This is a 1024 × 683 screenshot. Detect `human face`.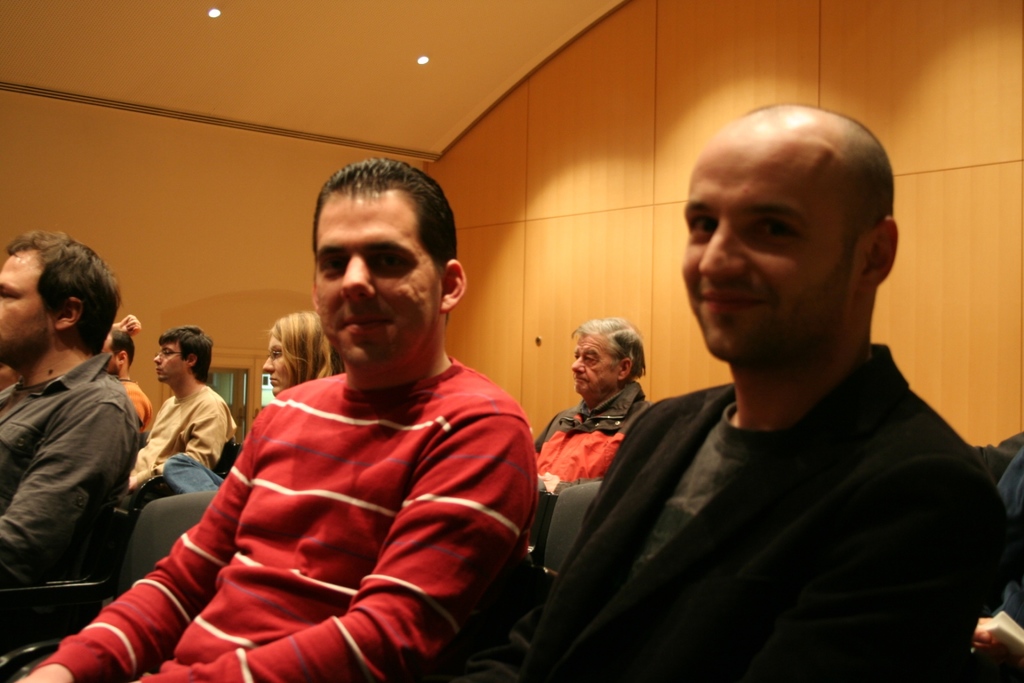
box=[0, 255, 50, 357].
